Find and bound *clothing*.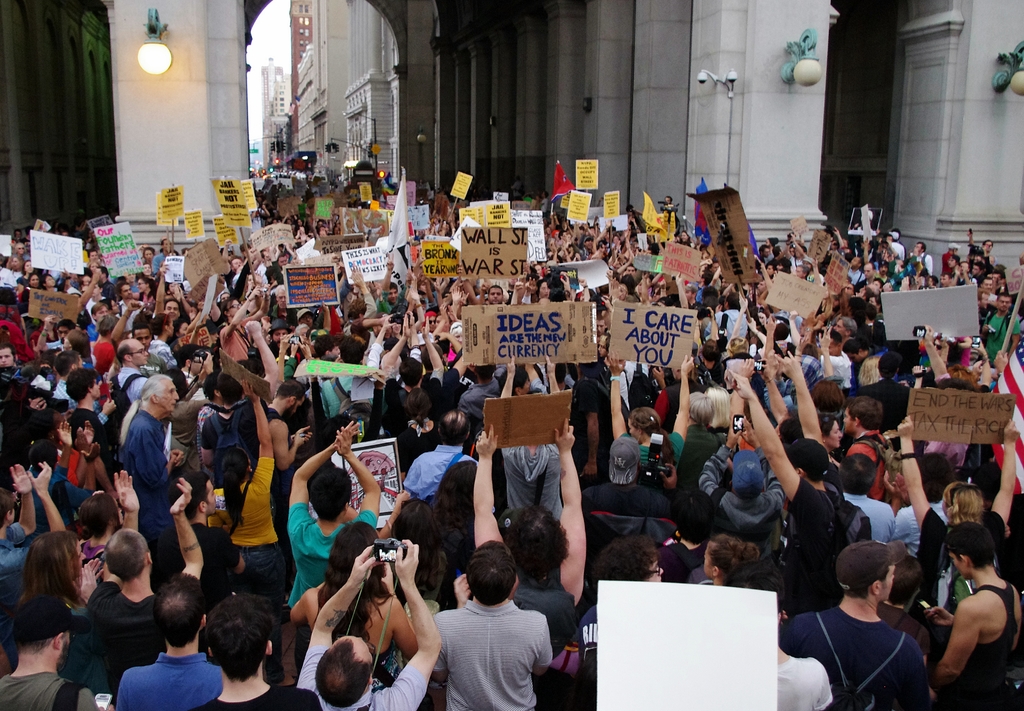
Bound: bbox(282, 499, 381, 611).
